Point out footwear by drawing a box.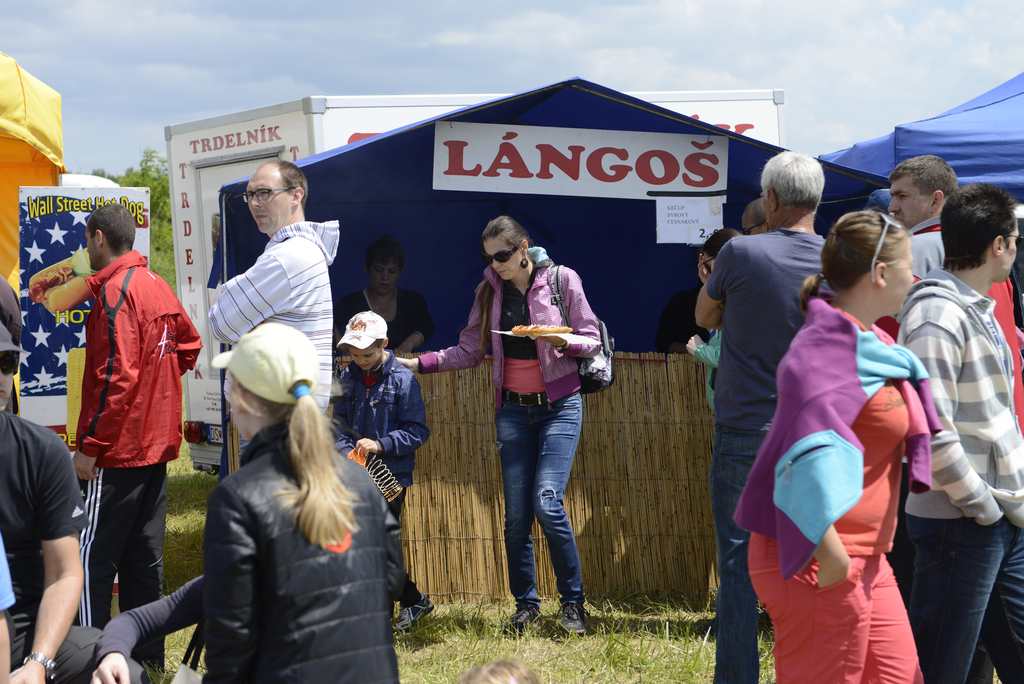
crop(557, 590, 589, 640).
